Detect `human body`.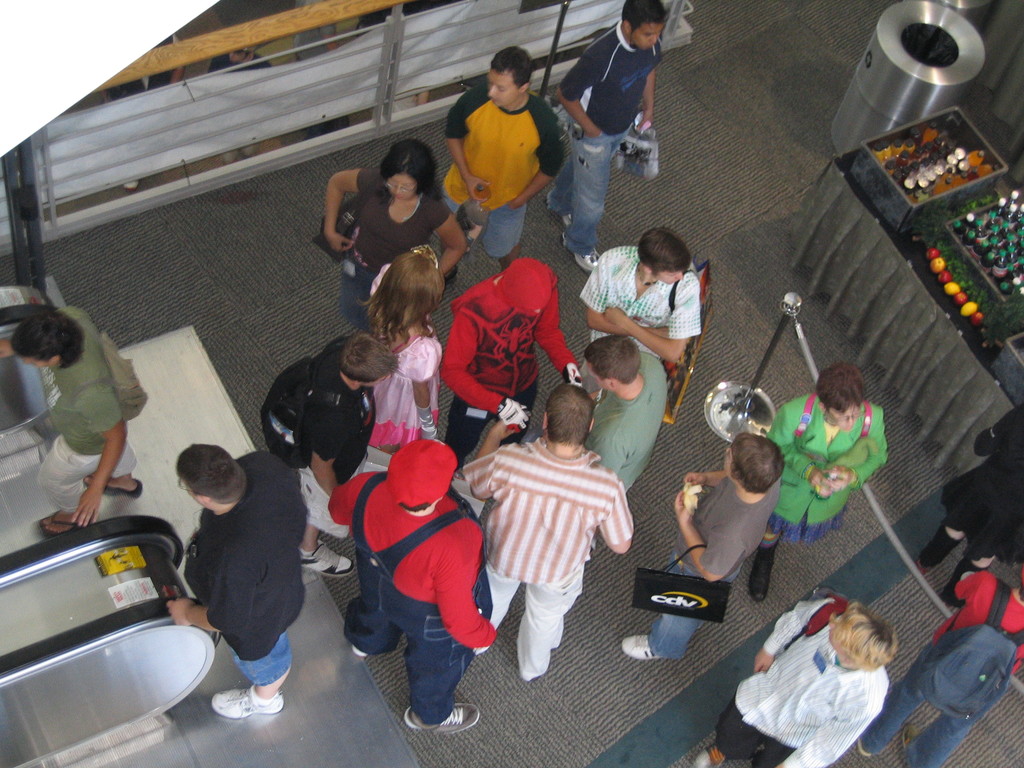
Detected at 370, 266, 448, 456.
